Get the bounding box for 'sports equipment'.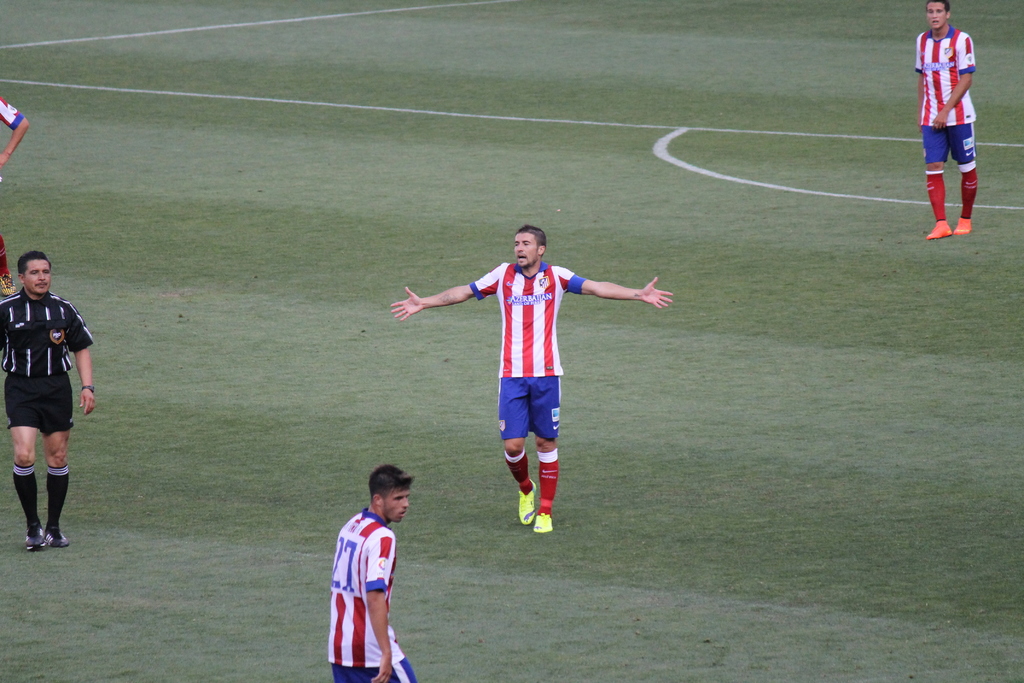
x1=926, y1=217, x2=952, y2=239.
